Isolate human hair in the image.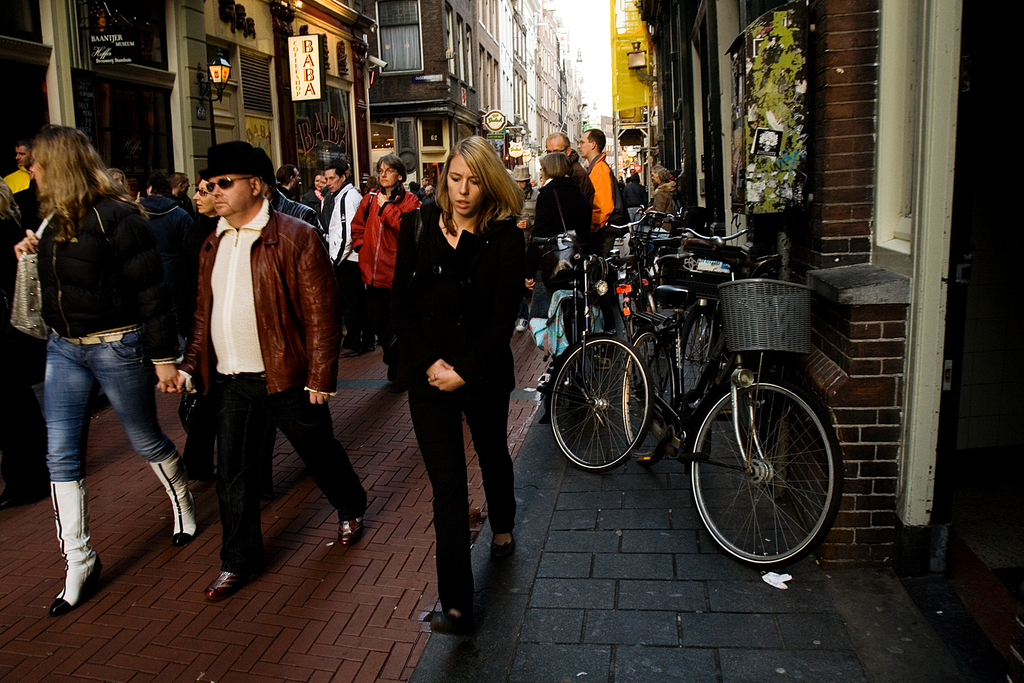
Isolated region: (14, 140, 32, 148).
